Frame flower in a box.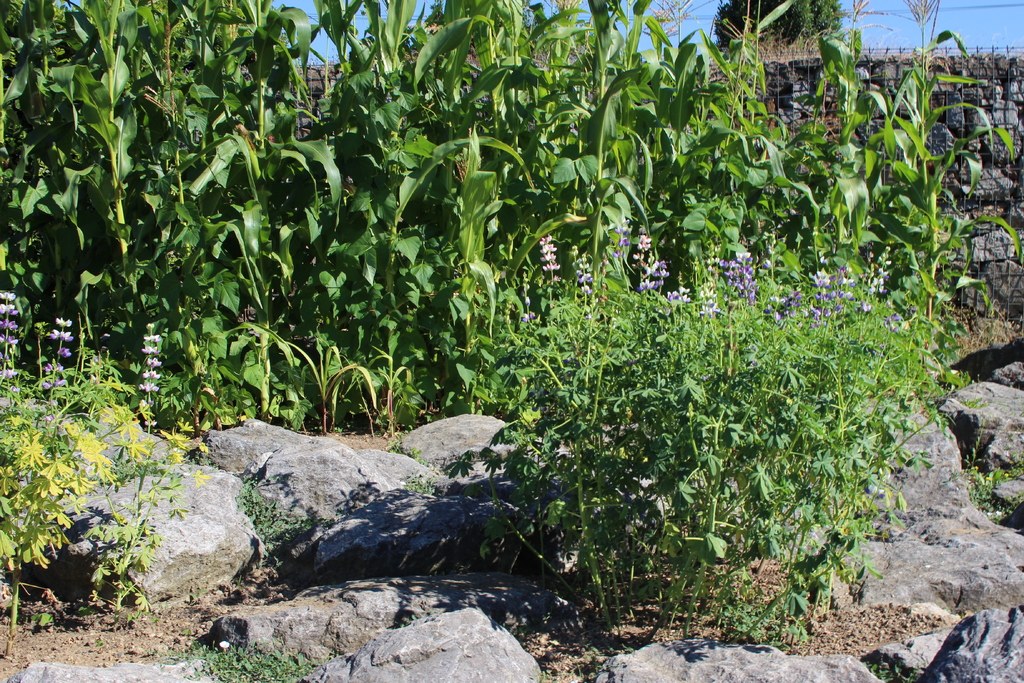
l=45, t=322, r=74, b=389.
